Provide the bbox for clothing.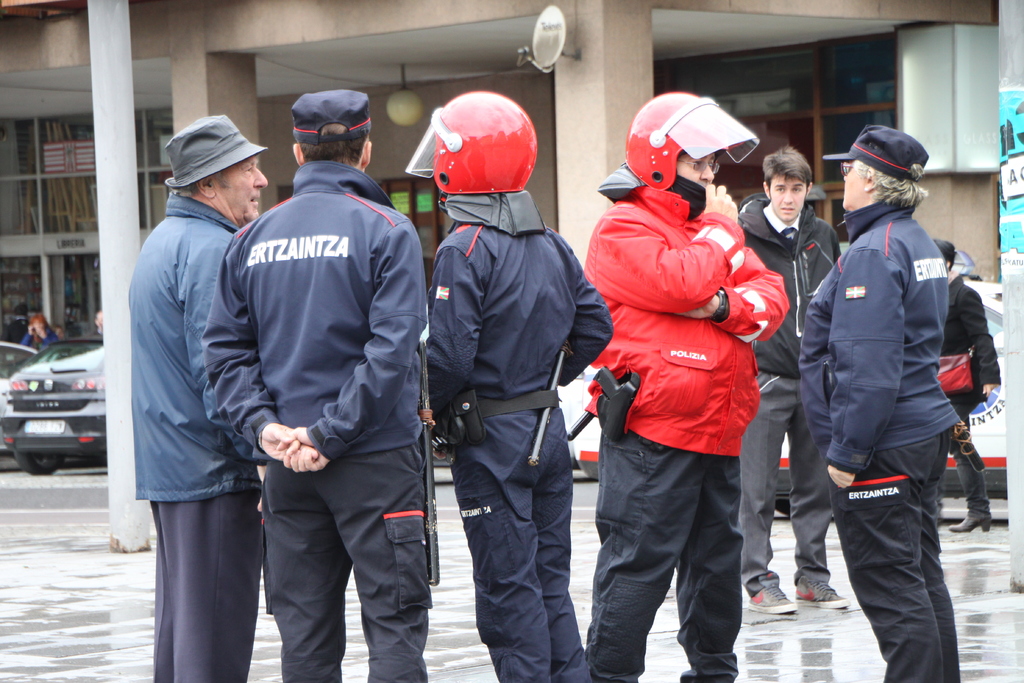
box(732, 188, 841, 584).
